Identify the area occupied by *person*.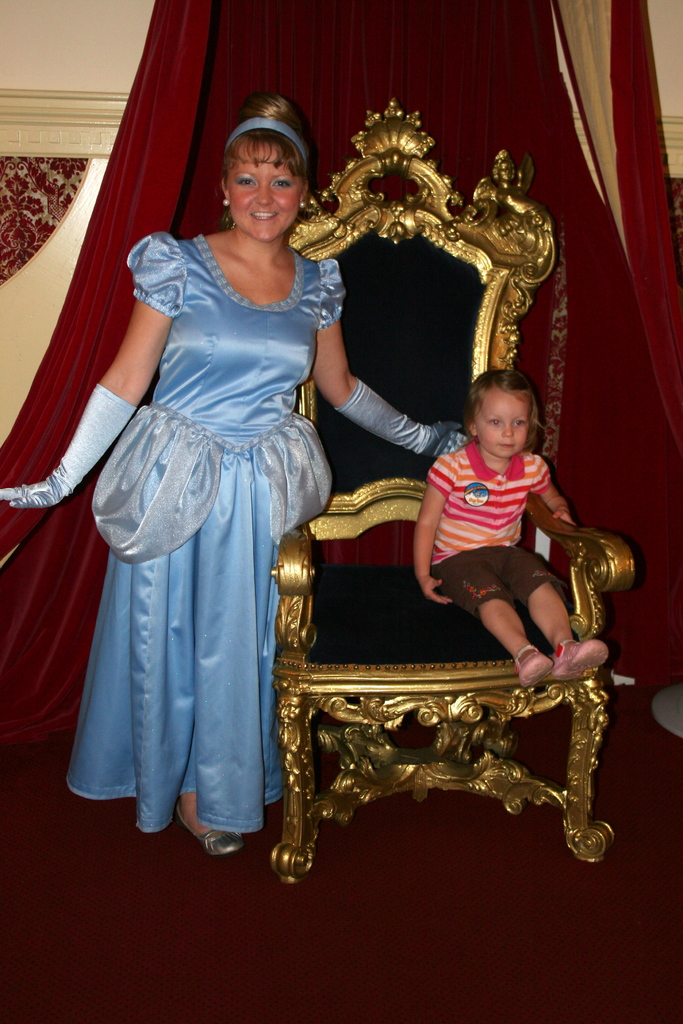
Area: l=415, t=370, r=607, b=688.
